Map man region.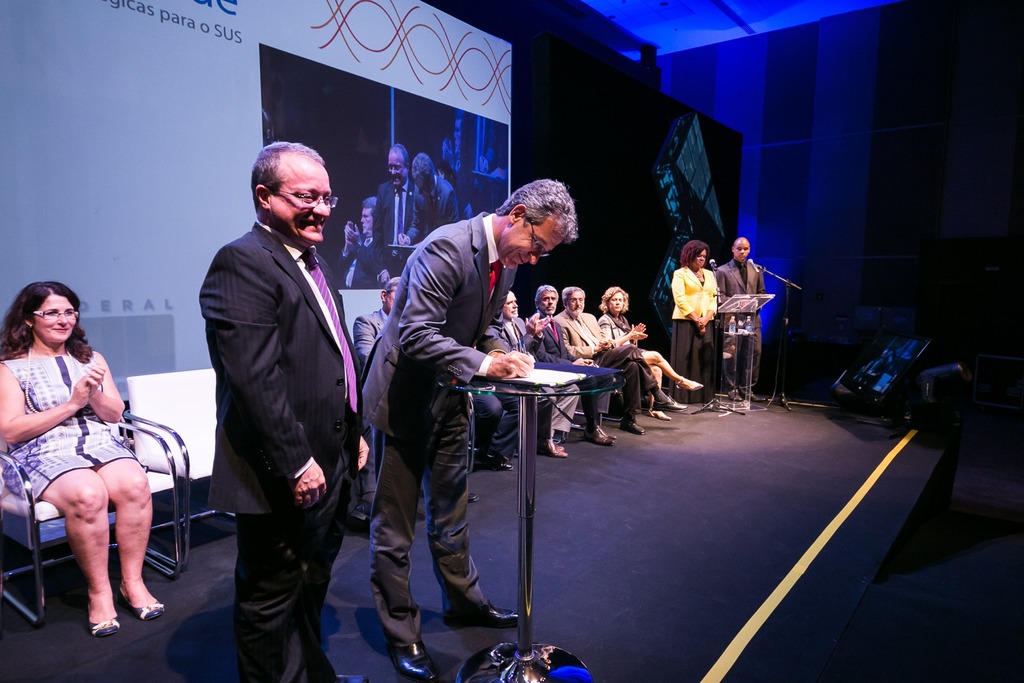
Mapped to 560,287,640,432.
